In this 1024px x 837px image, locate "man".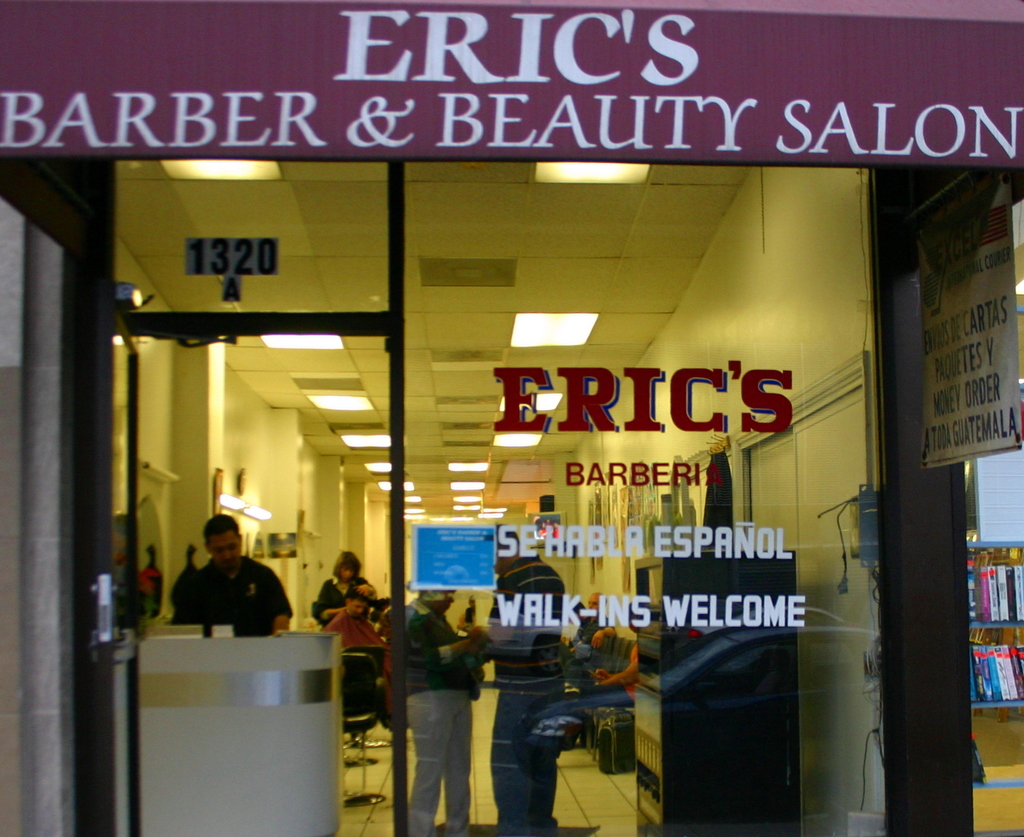
Bounding box: <region>563, 591, 616, 663</region>.
